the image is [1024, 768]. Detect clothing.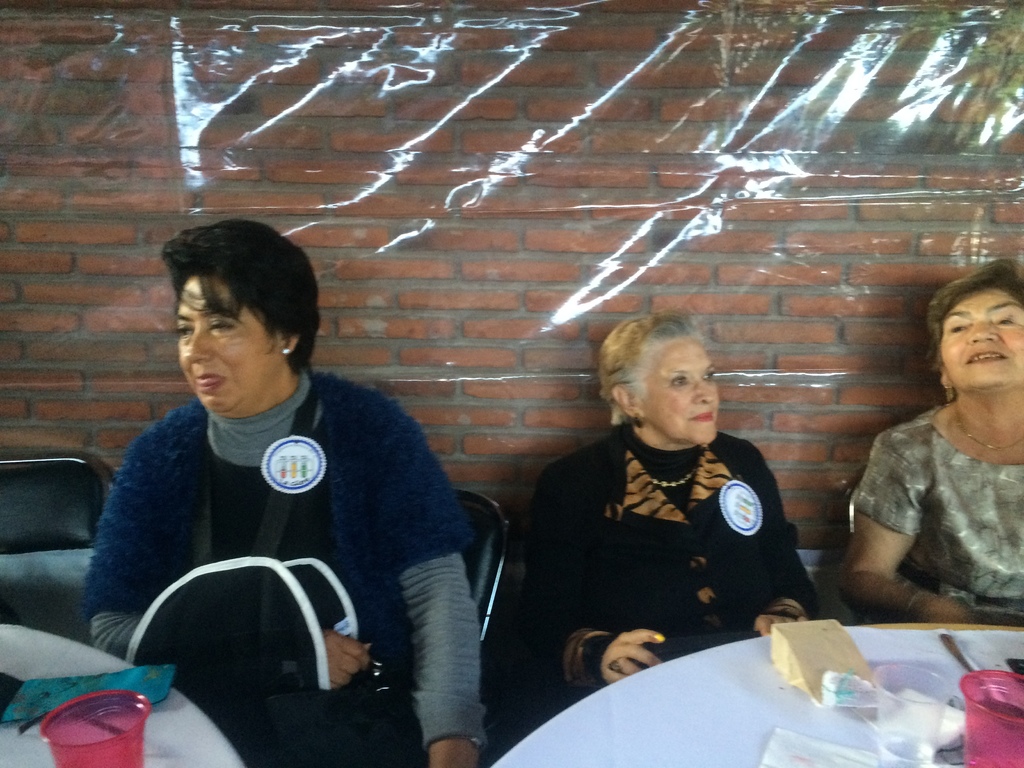
Detection: 528:421:823:724.
